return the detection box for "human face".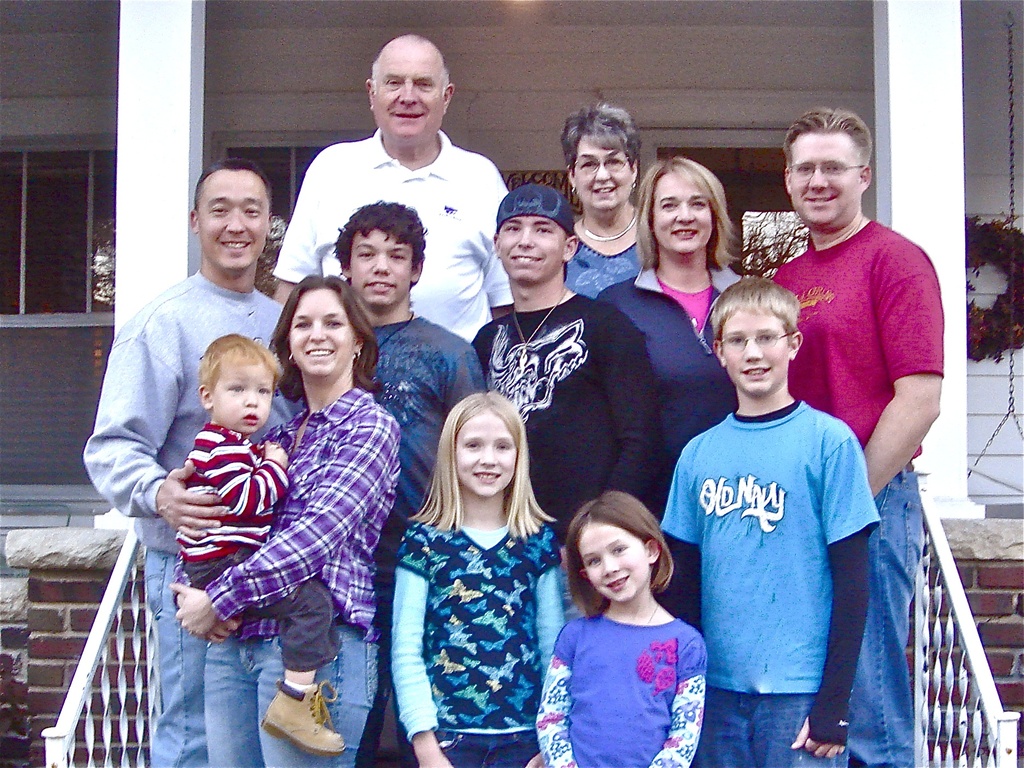
bbox=[349, 225, 412, 307].
